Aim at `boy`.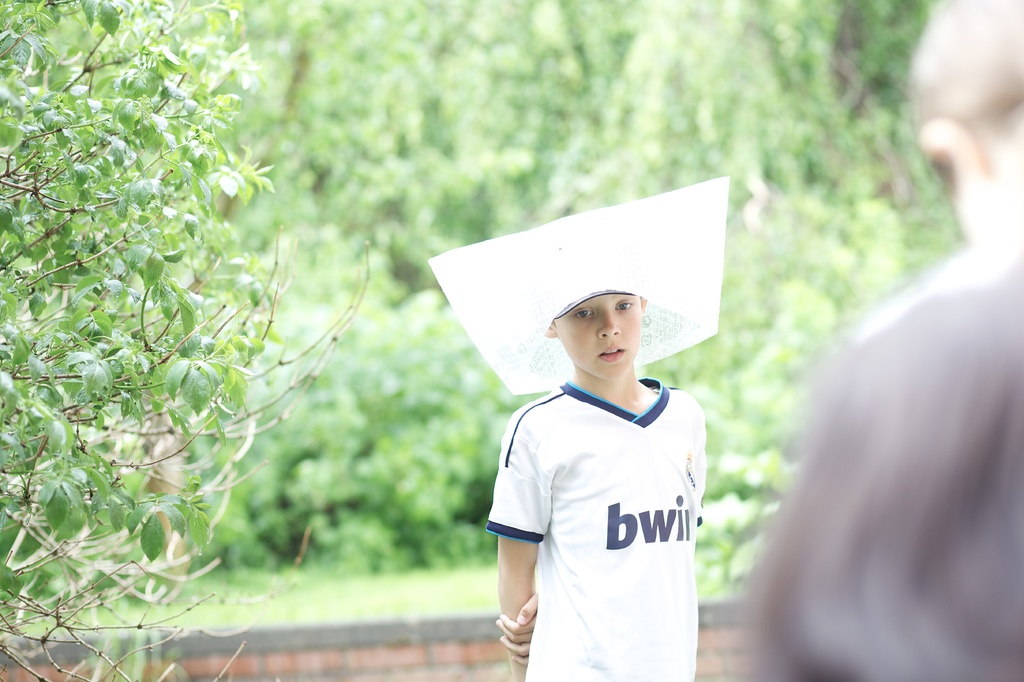
Aimed at select_region(484, 231, 709, 681).
